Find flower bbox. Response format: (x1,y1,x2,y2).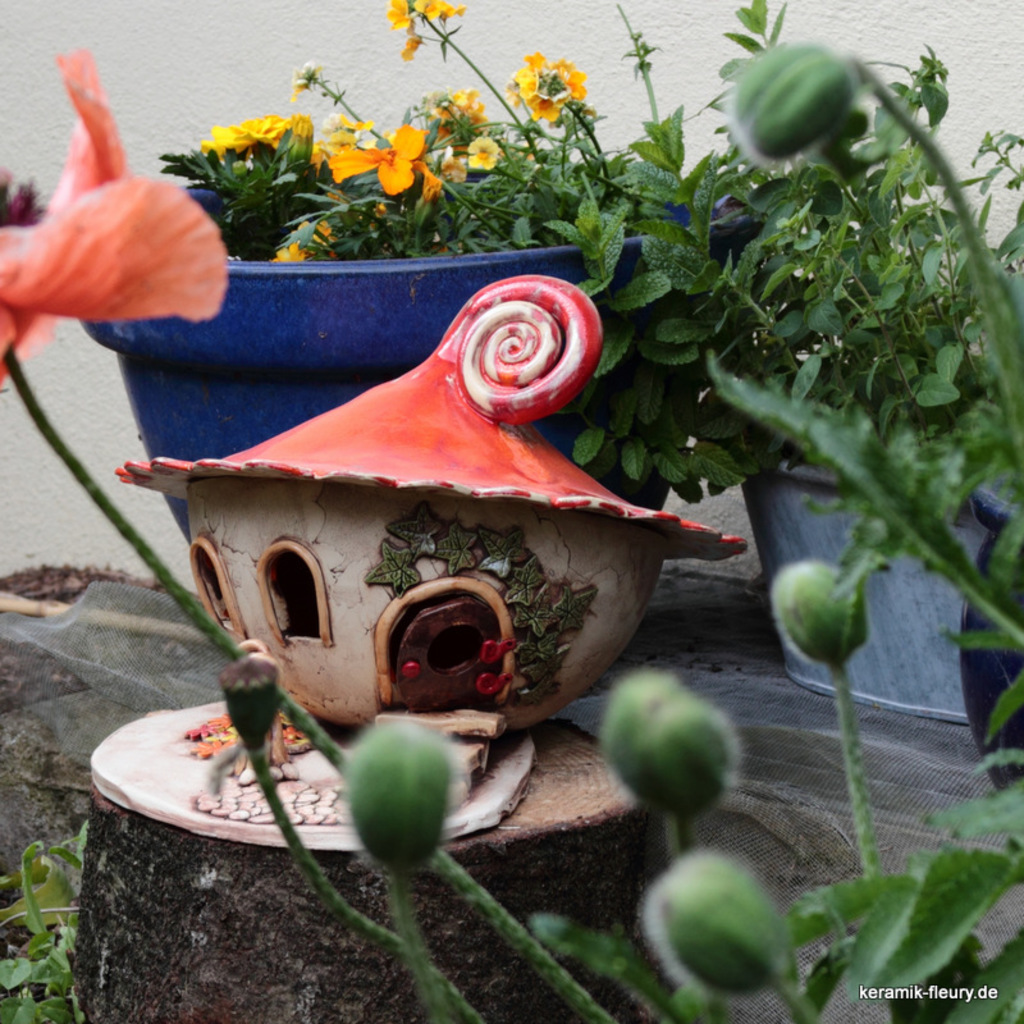
(0,47,230,389).
